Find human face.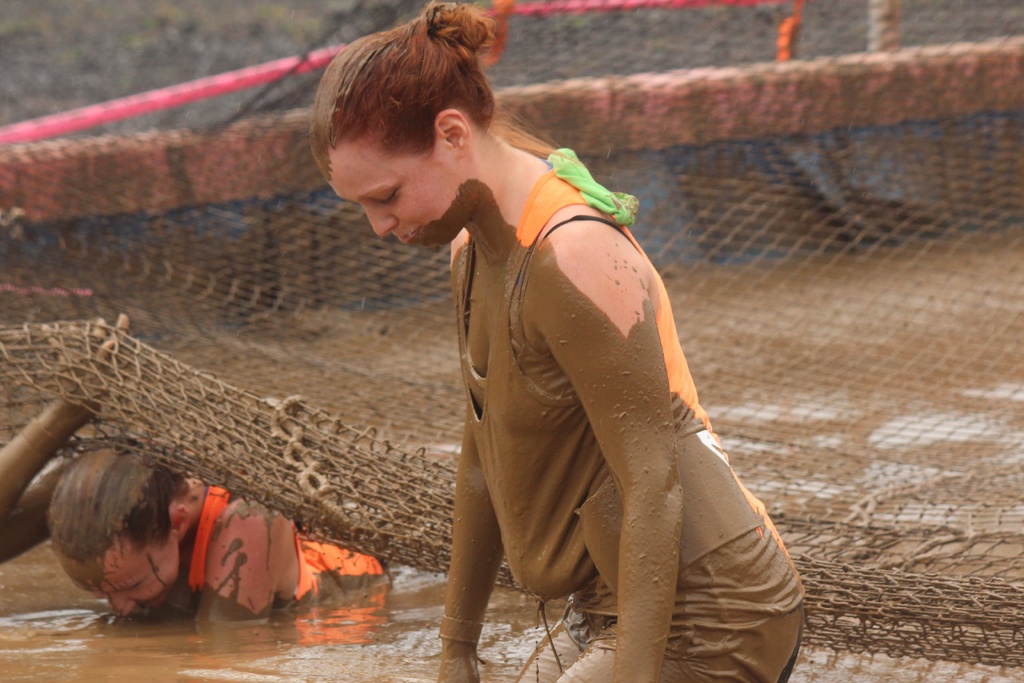
[x1=63, y1=533, x2=177, y2=614].
